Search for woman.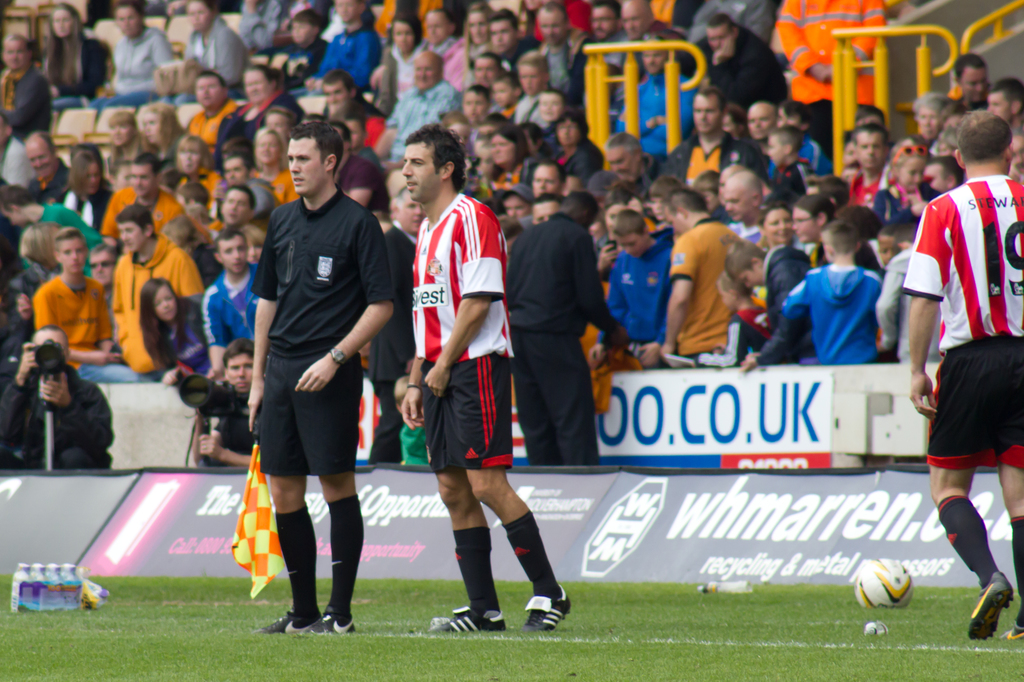
Found at l=793, t=191, r=890, b=277.
